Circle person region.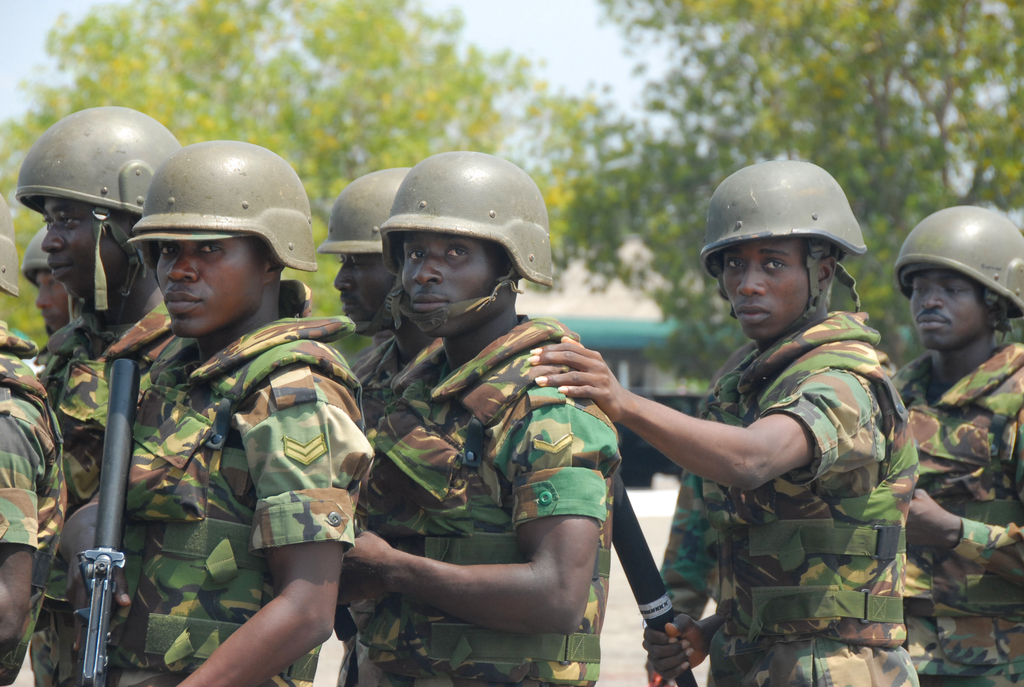
Region: (left=320, top=164, right=438, bottom=686).
